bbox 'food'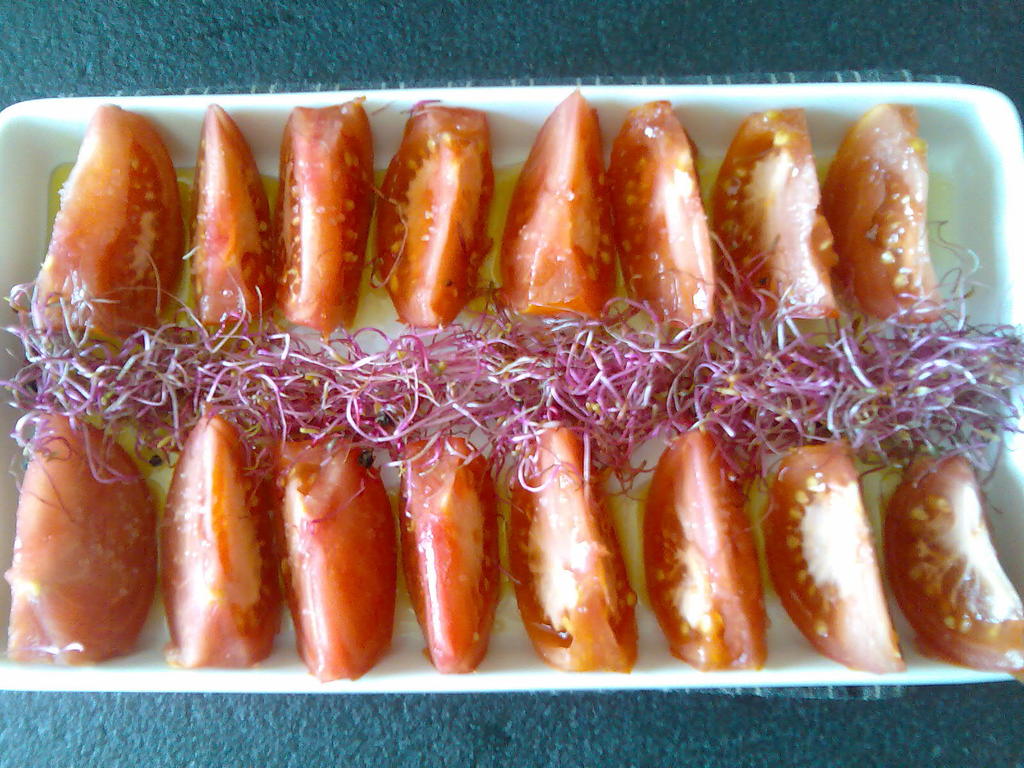
191/102/278/326
